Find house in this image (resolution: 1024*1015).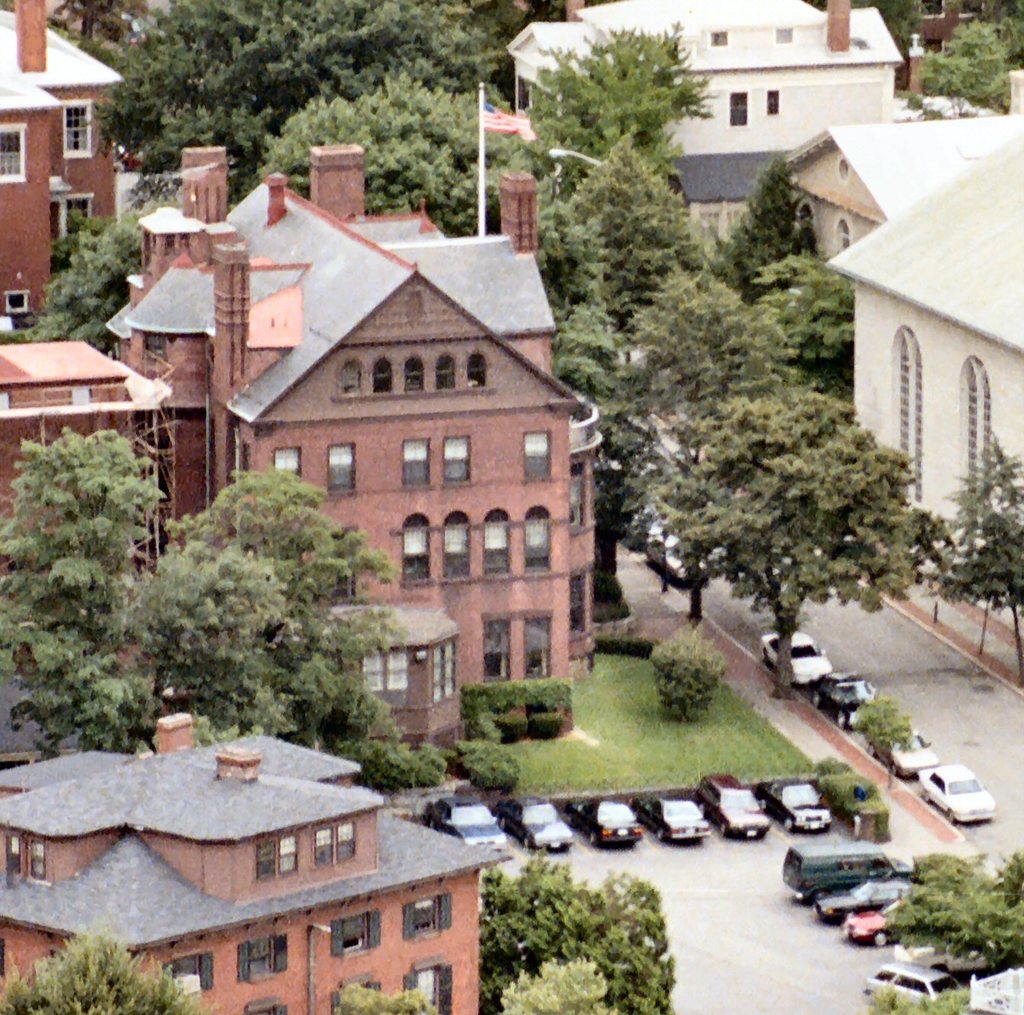
0:718:481:1014.
